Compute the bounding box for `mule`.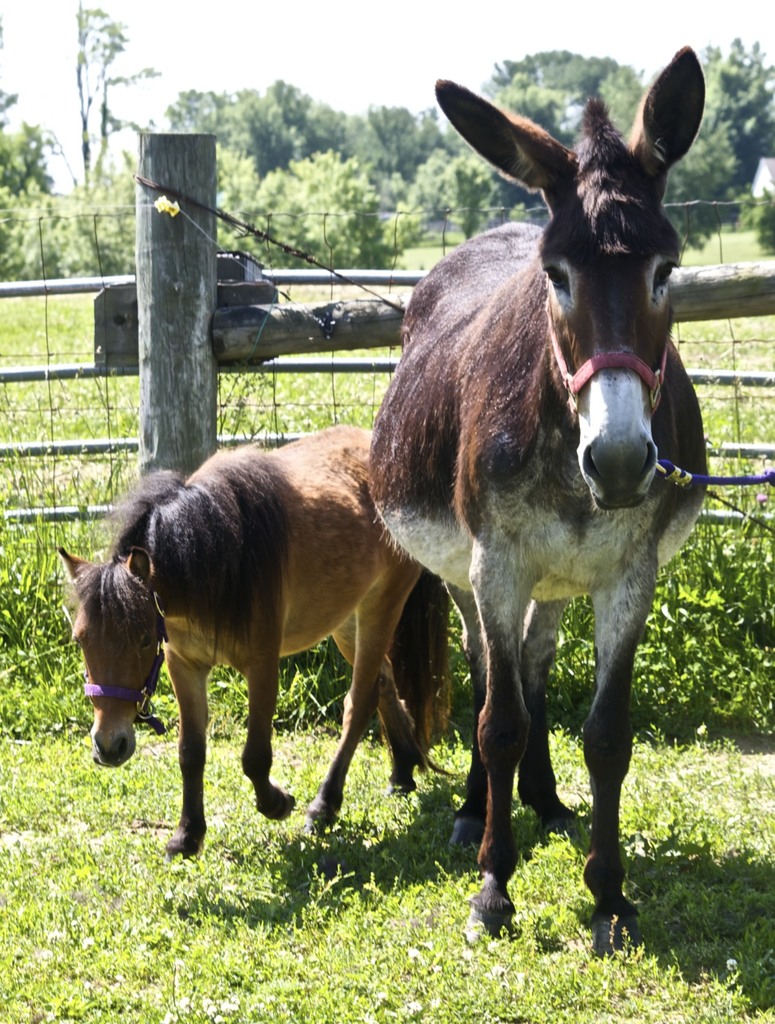
region(46, 416, 469, 876).
